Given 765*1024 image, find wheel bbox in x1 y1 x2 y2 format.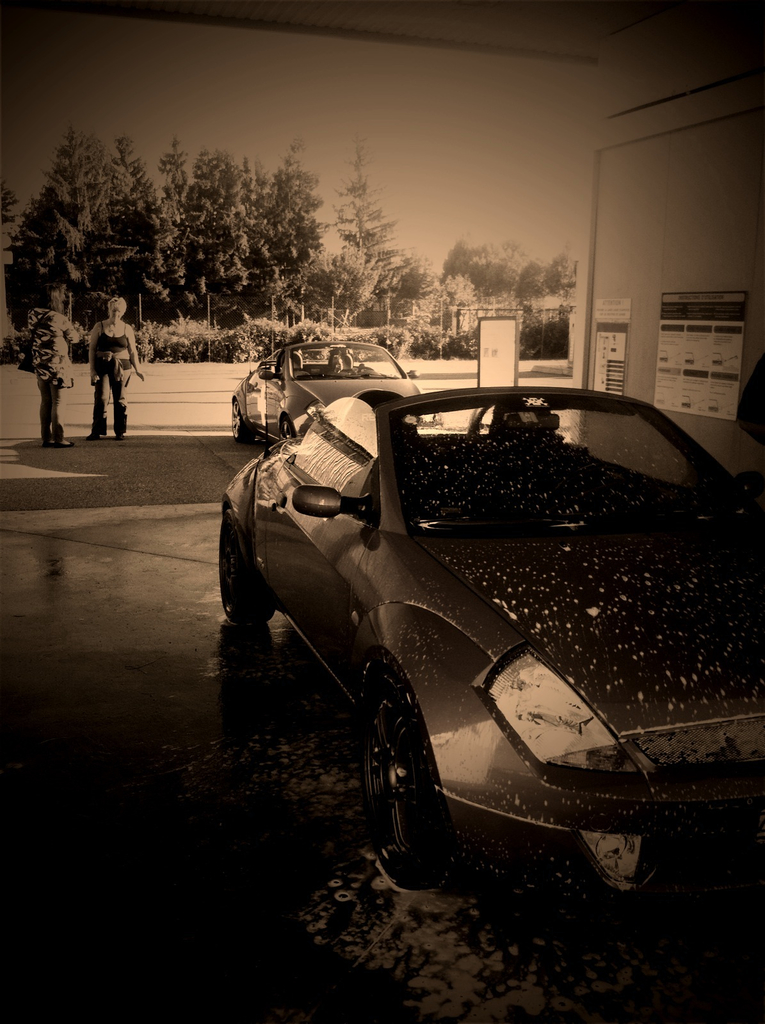
274 410 302 447.
